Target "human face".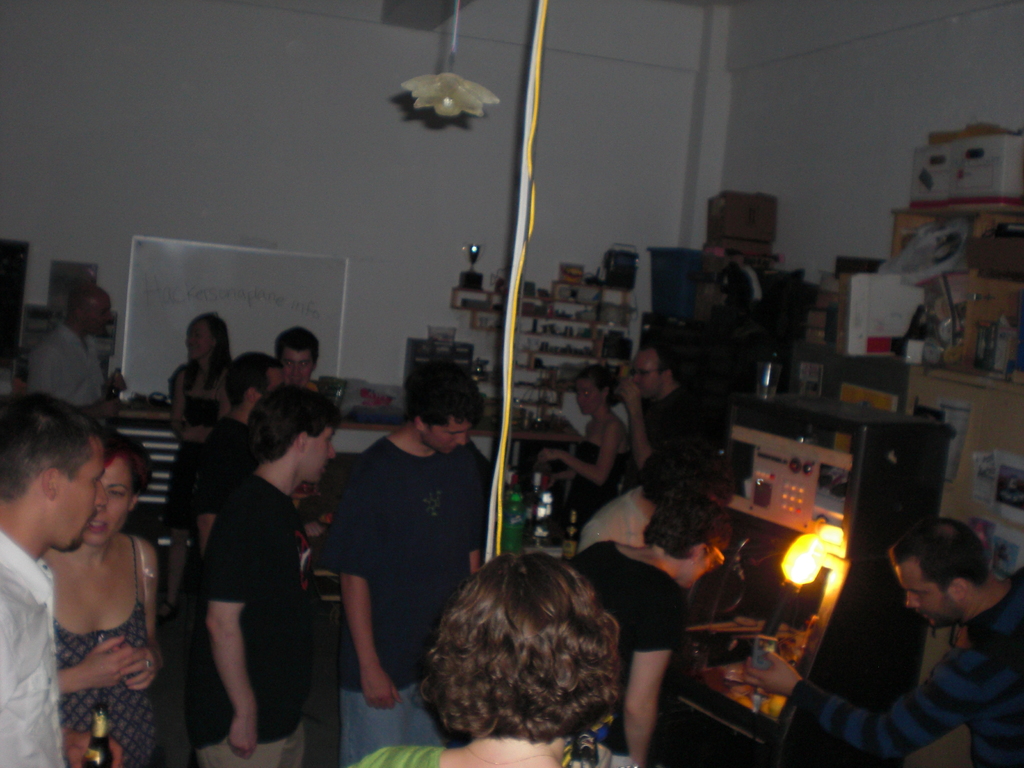
Target region: box=[187, 316, 219, 359].
